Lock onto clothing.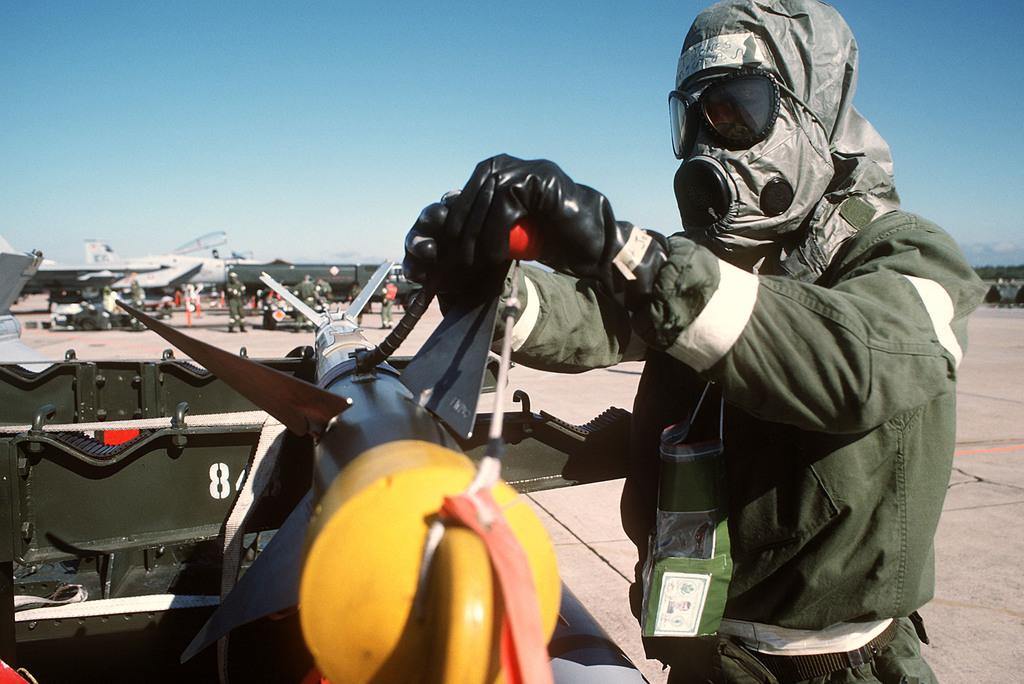
Locked: bbox(404, 229, 1007, 683).
